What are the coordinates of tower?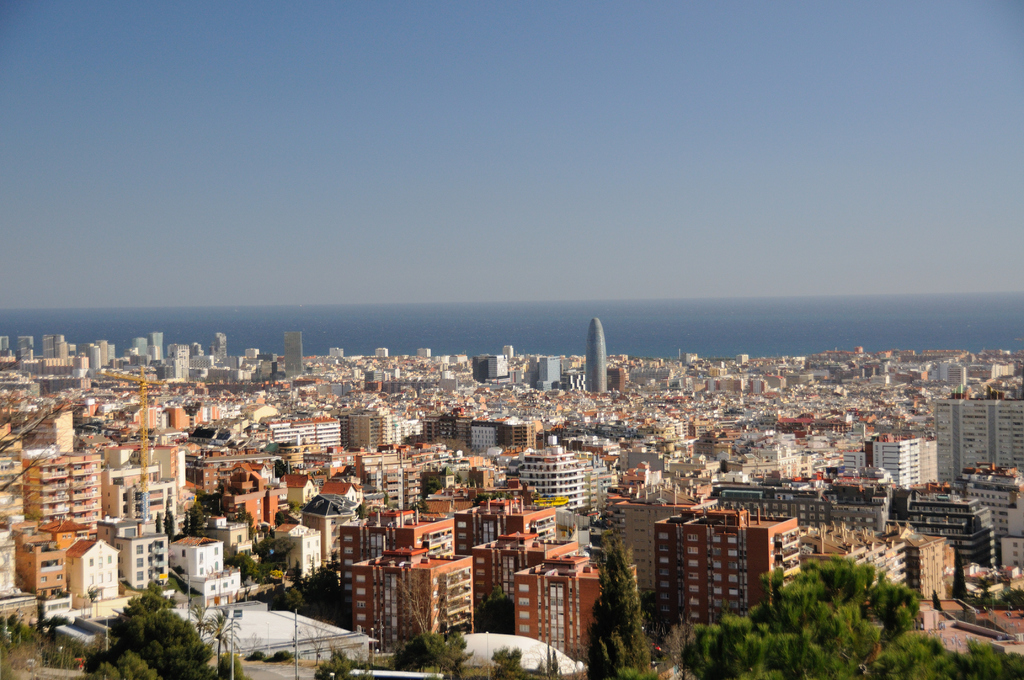
x1=351 y1=550 x2=476 y2=650.
